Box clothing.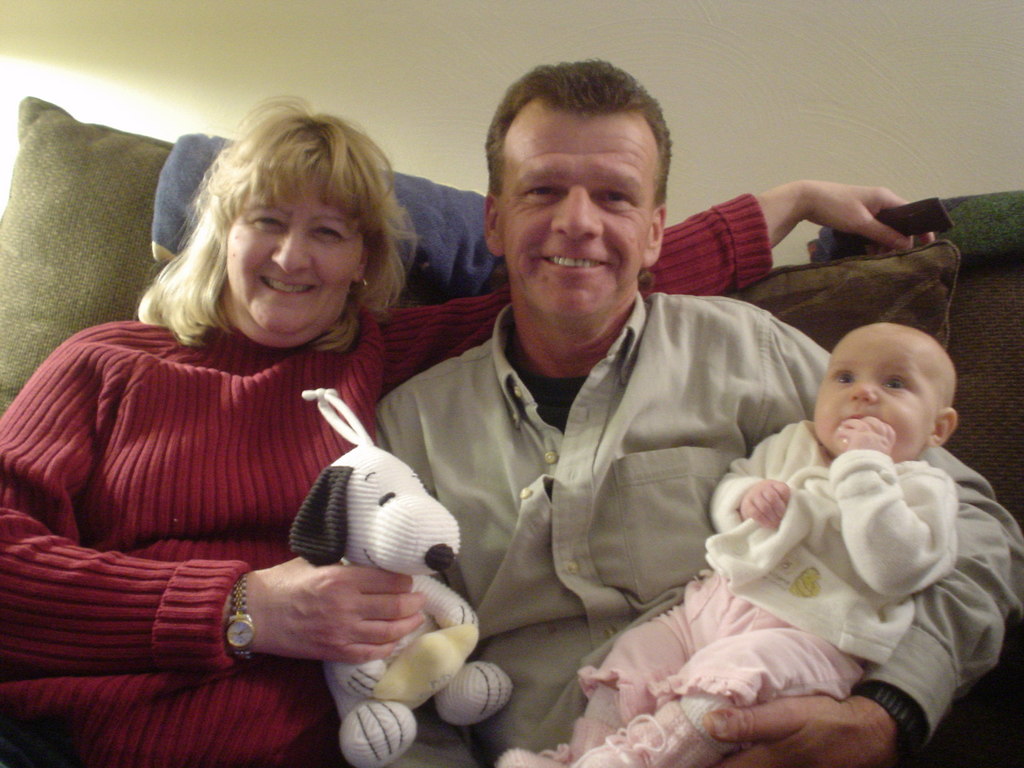
<box>0,191,772,767</box>.
